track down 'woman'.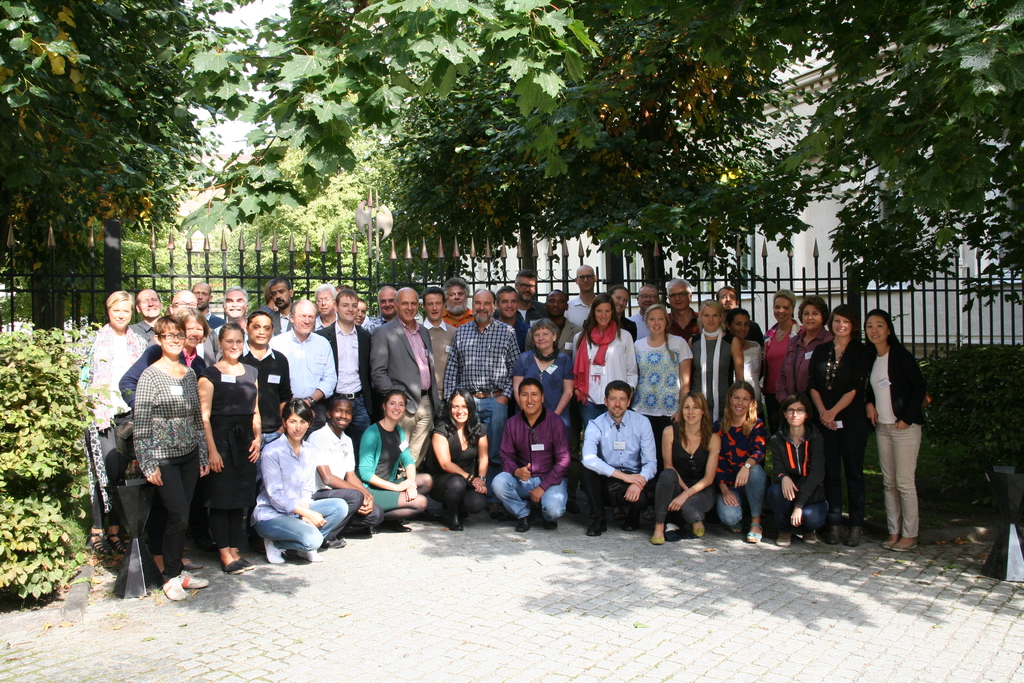
Tracked to l=570, t=293, r=639, b=440.
